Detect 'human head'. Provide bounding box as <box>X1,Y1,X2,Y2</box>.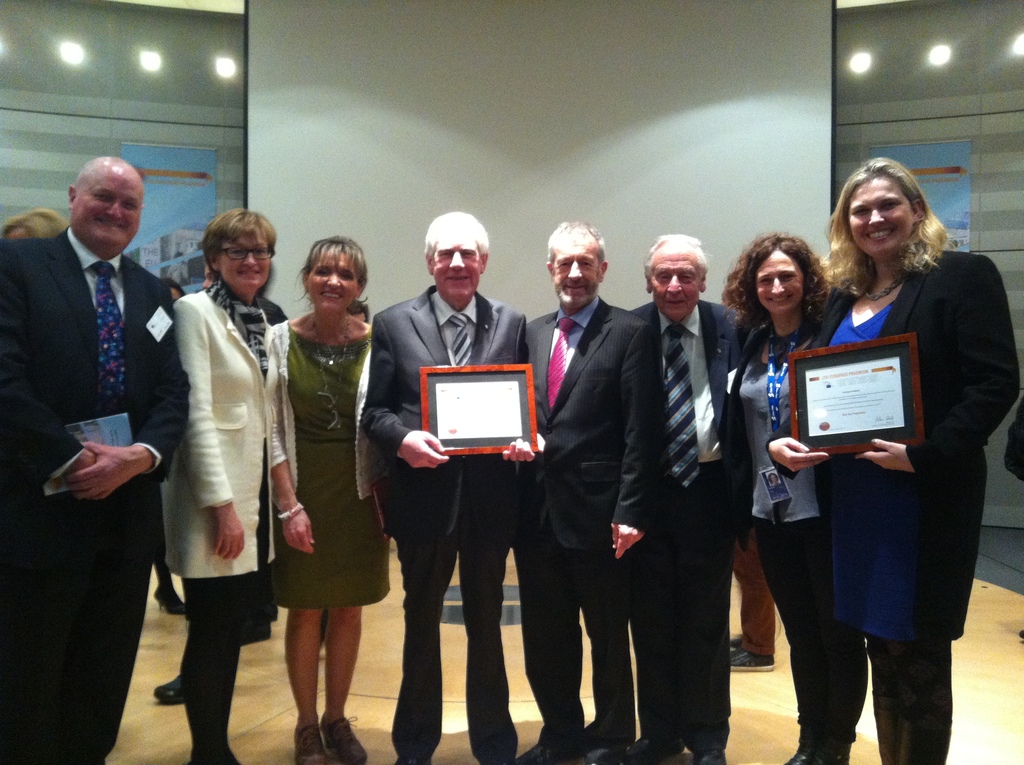
<box>422,209,490,304</box>.
